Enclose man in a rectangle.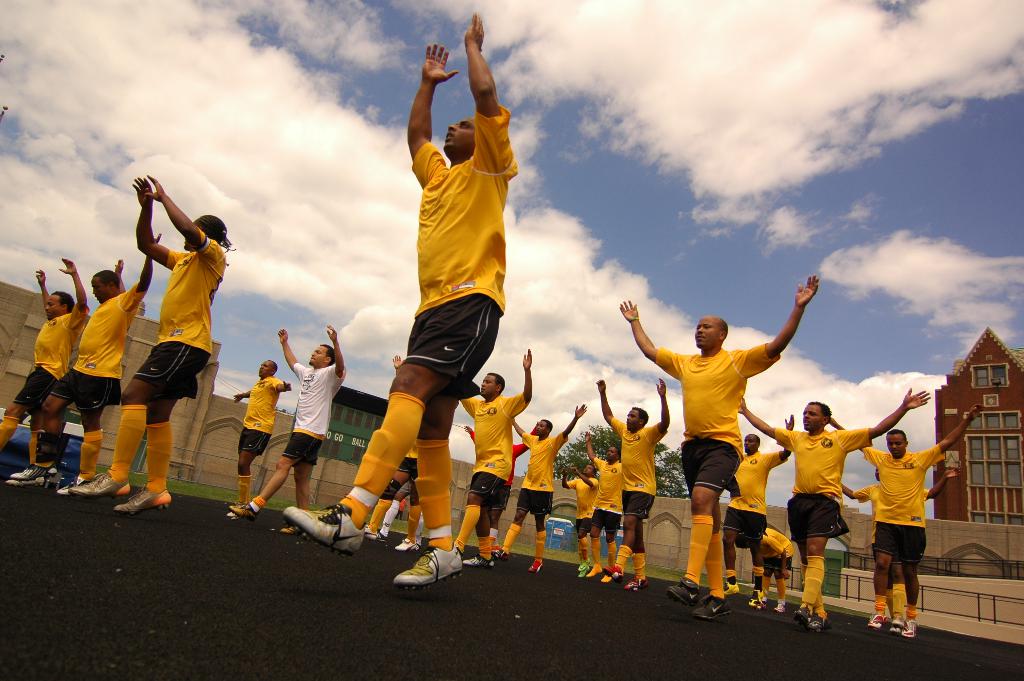
[left=230, top=325, right=346, bottom=537].
